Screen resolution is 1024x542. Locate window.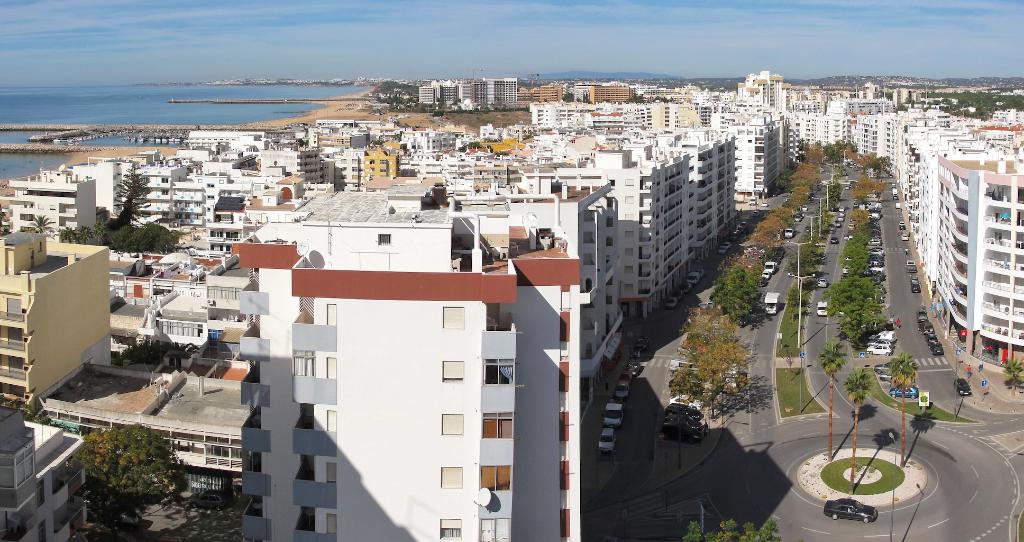
rect(584, 207, 596, 221).
